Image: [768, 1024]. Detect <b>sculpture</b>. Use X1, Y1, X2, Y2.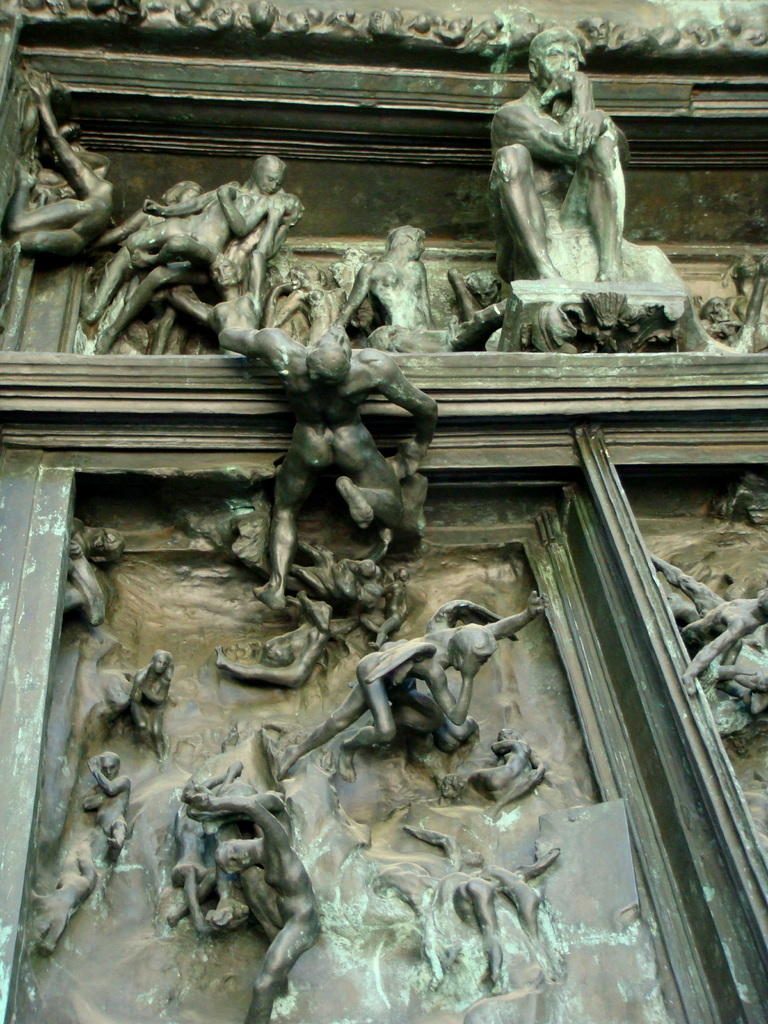
165, 757, 265, 942.
